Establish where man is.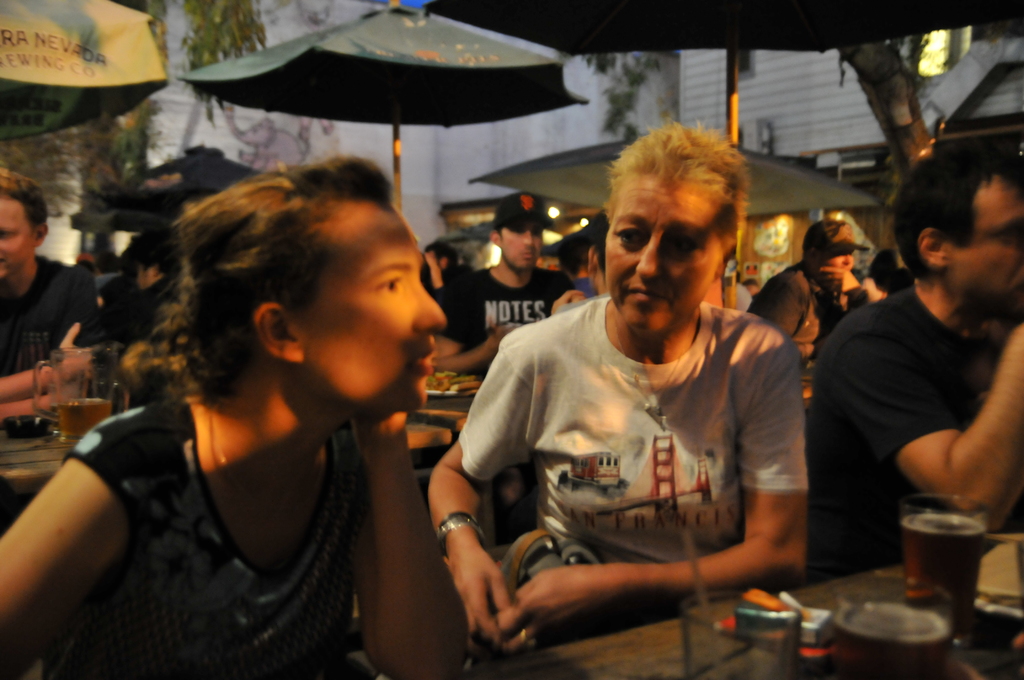
Established at BBox(748, 277, 762, 295).
